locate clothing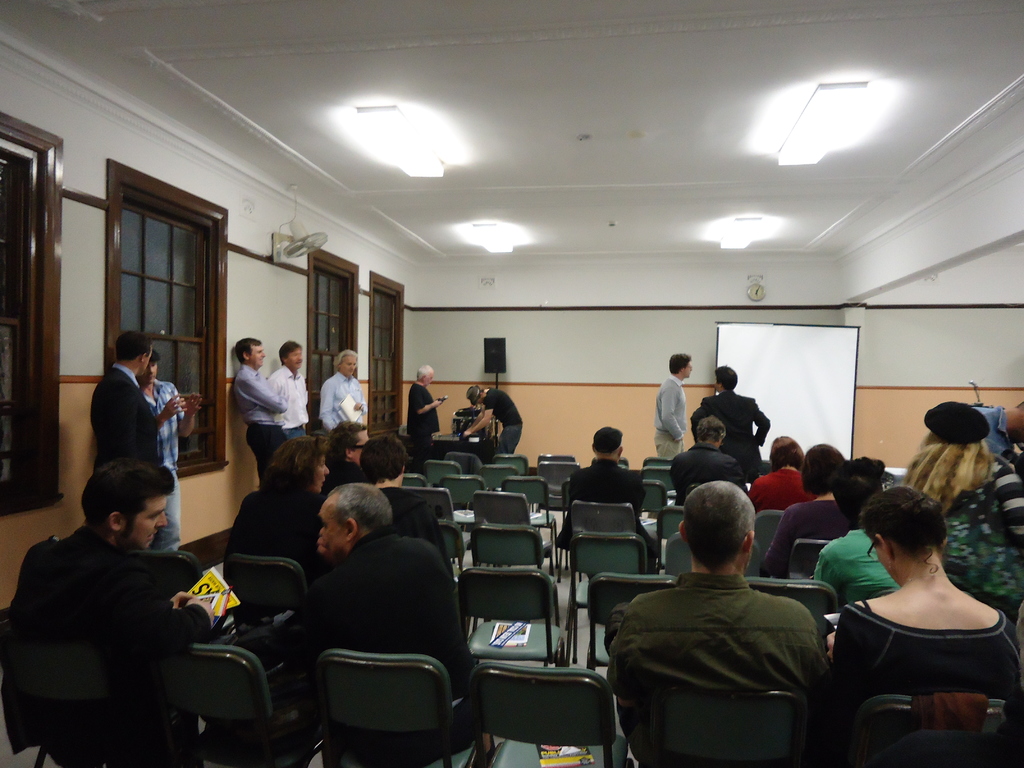
<box>743,463,808,518</box>
